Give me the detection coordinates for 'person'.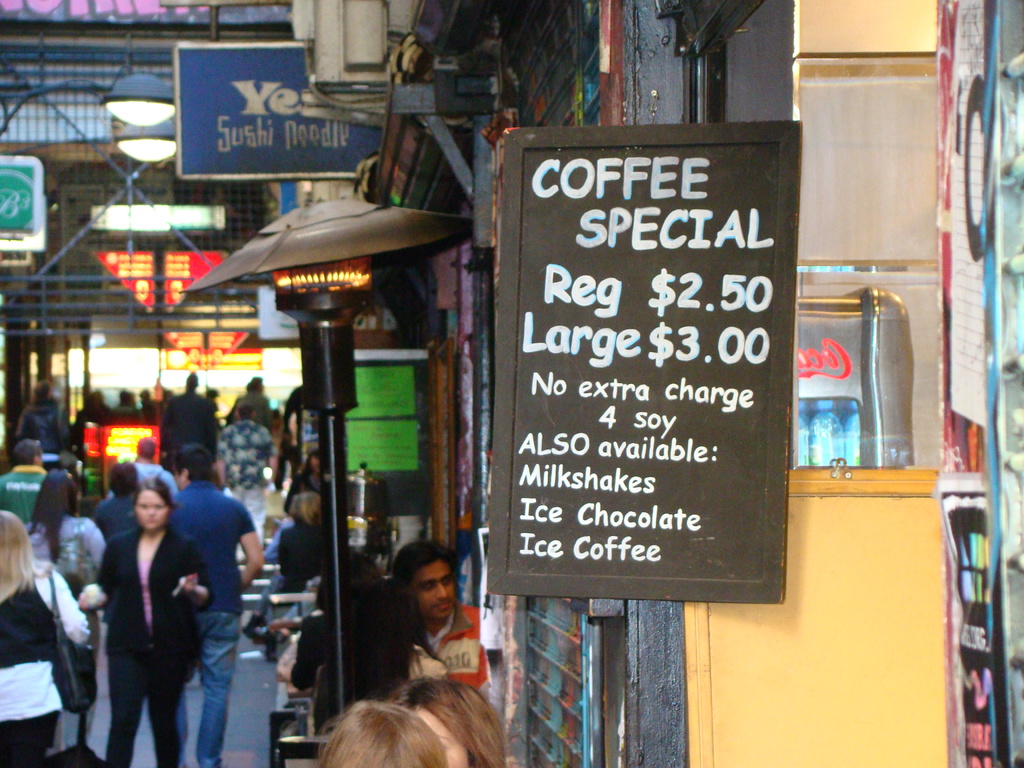
box(282, 387, 303, 483).
